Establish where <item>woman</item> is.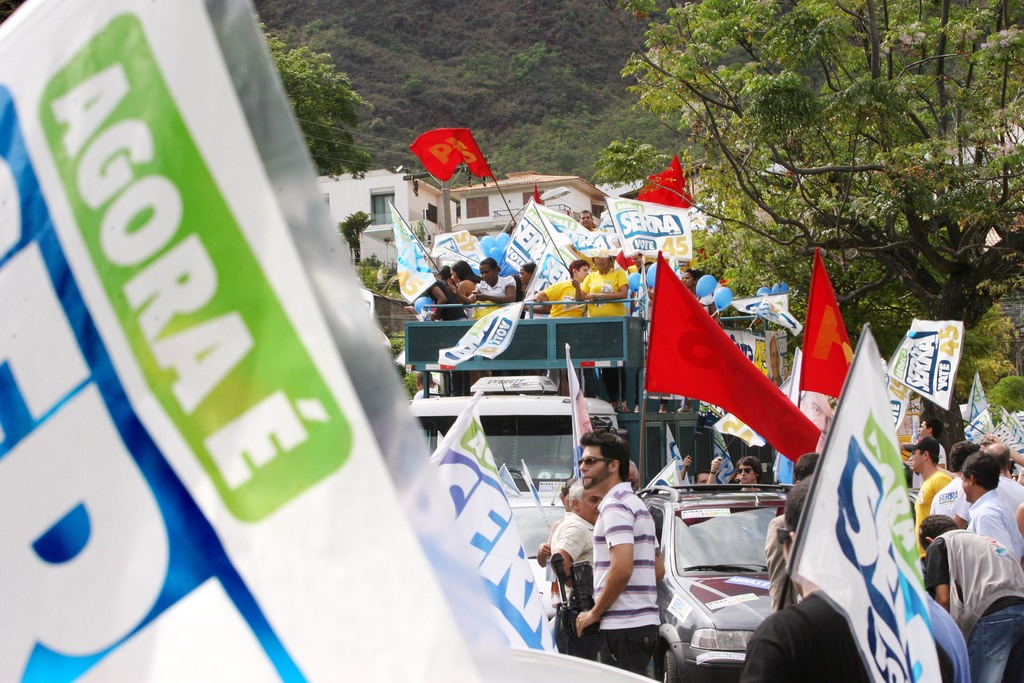
Established at <region>451, 256, 517, 309</region>.
